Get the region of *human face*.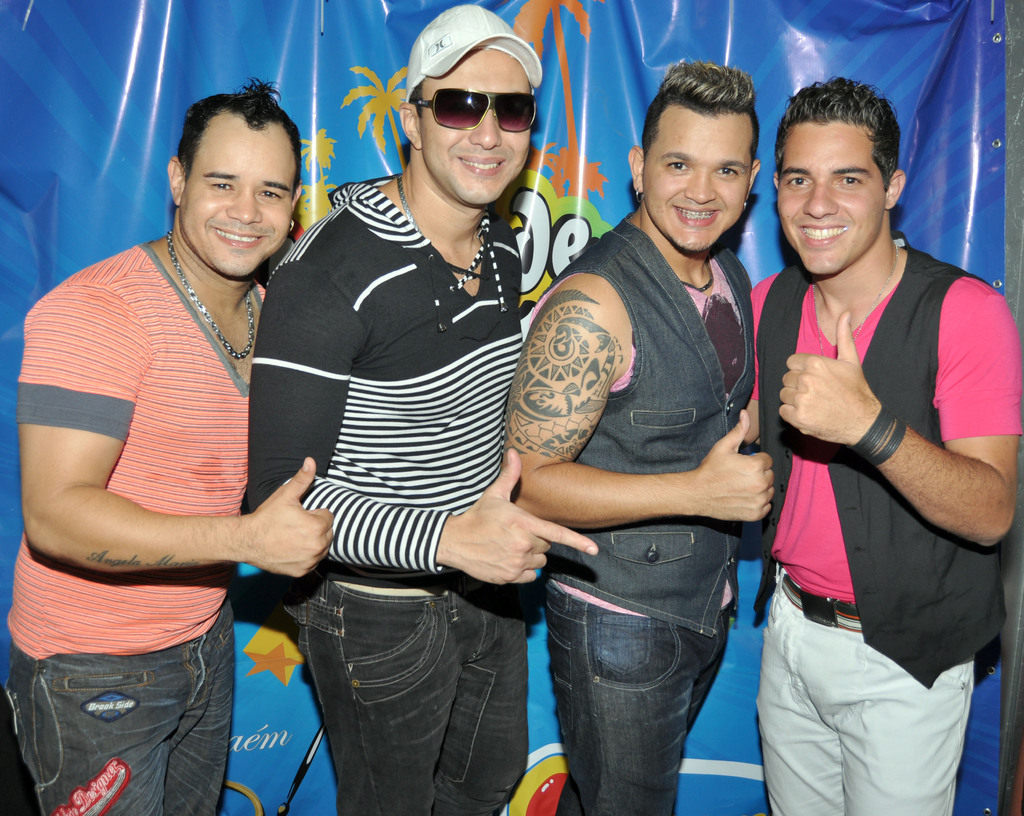
[x1=781, y1=121, x2=884, y2=272].
